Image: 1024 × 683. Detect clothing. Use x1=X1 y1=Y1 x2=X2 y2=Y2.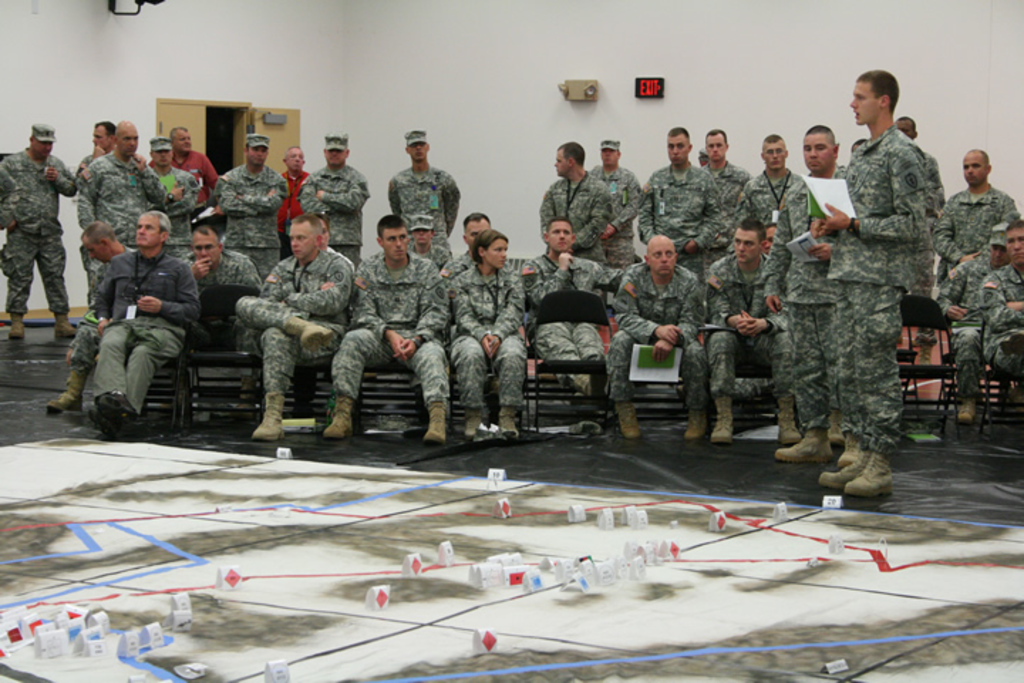
x1=68 y1=262 x2=186 y2=434.
